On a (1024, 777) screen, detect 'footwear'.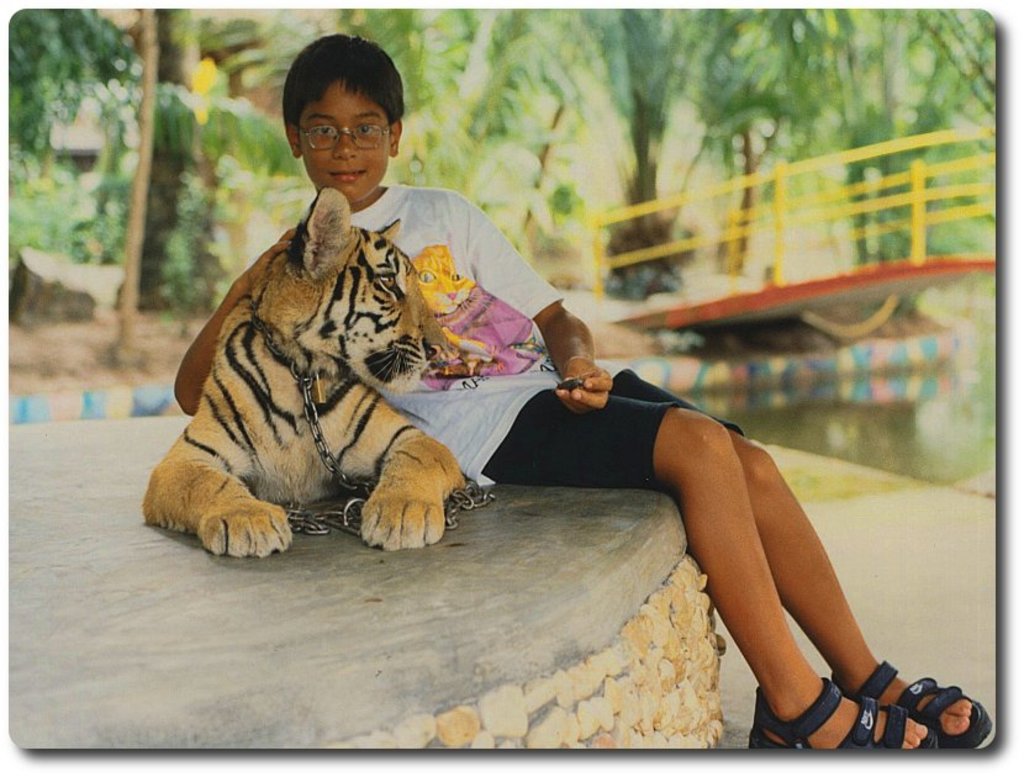
[x1=744, y1=675, x2=949, y2=751].
